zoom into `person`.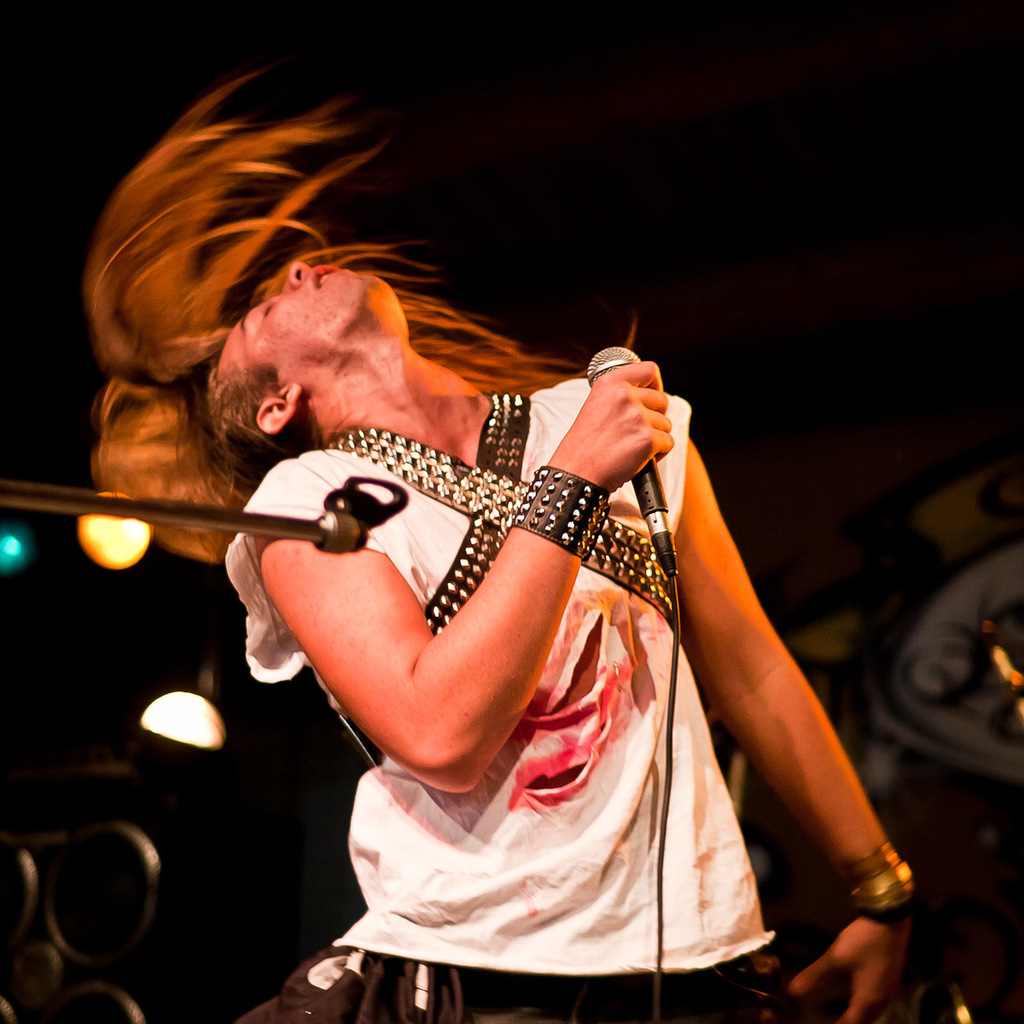
Zoom target: <box>883,542,1023,1023</box>.
